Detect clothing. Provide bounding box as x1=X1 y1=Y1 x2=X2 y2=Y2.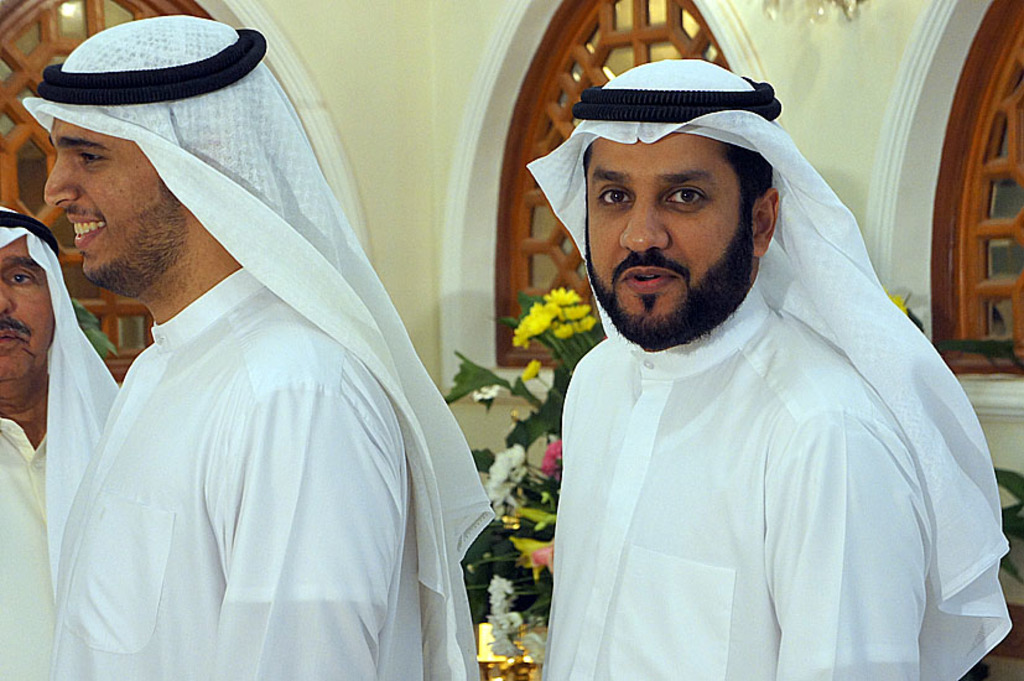
x1=521 y1=182 x2=993 y2=680.
